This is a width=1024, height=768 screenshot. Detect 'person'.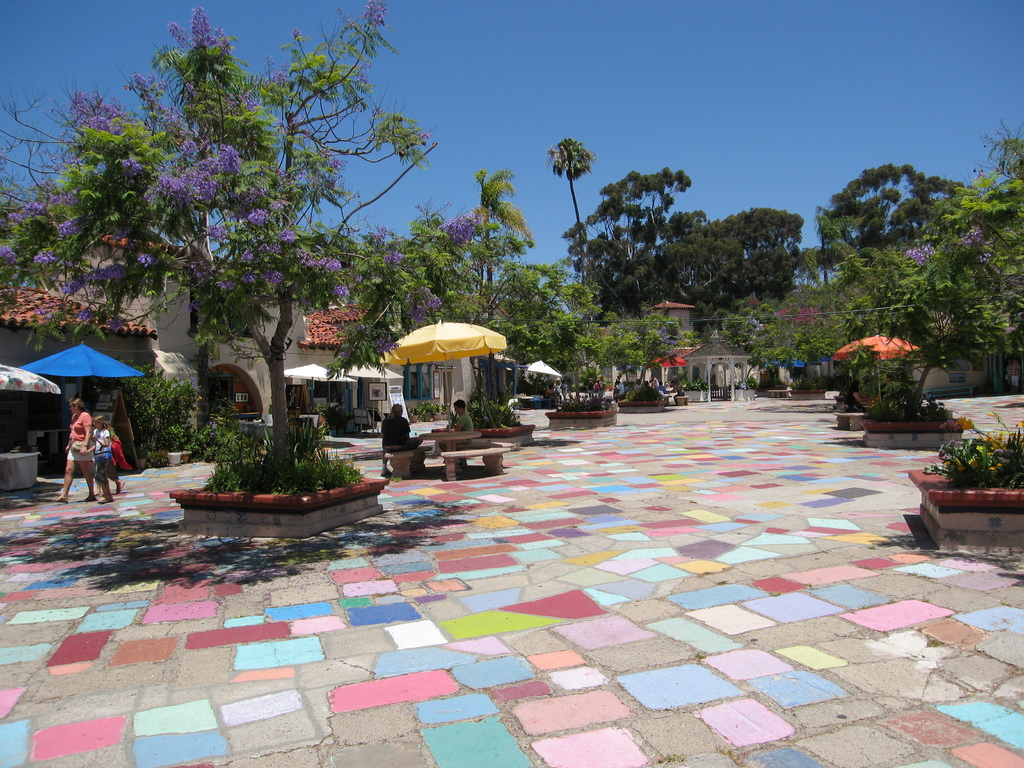
locate(82, 413, 113, 502).
